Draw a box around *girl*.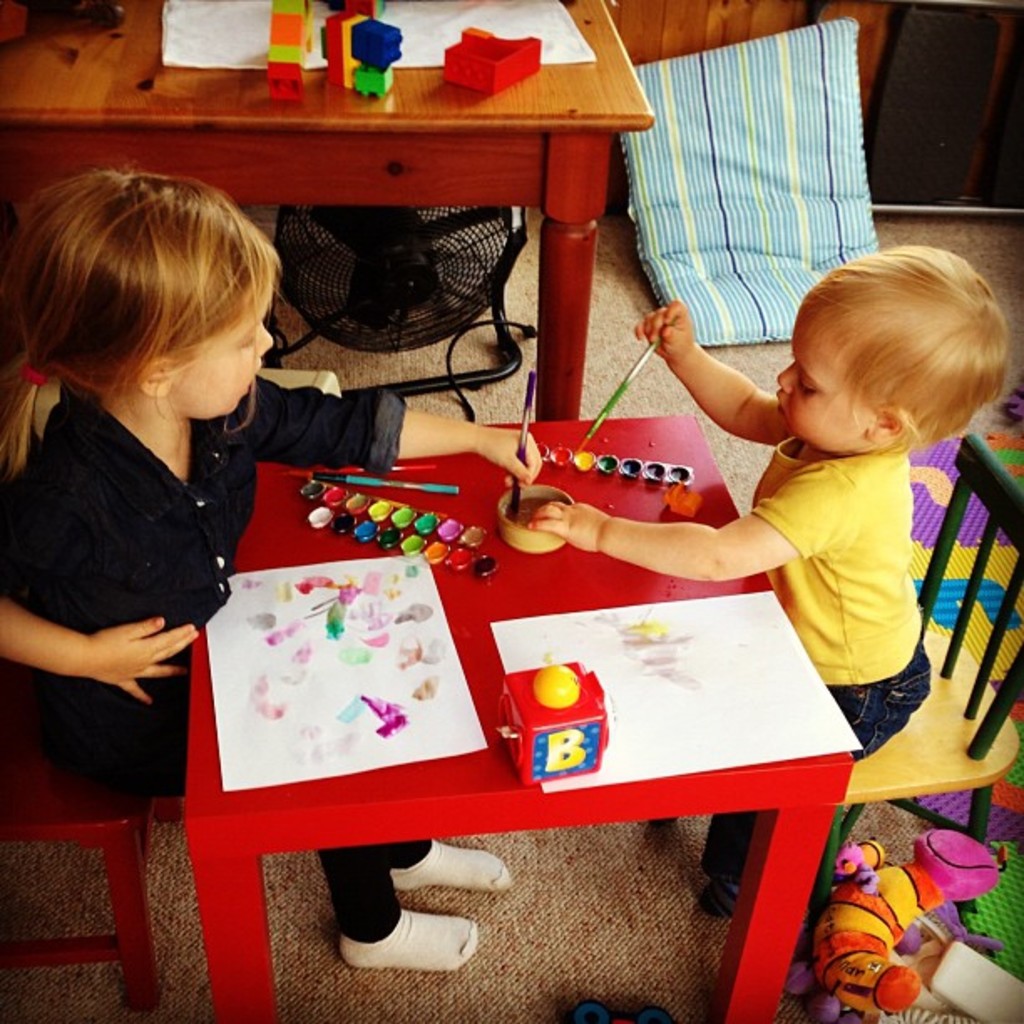
(x1=0, y1=151, x2=549, y2=975).
